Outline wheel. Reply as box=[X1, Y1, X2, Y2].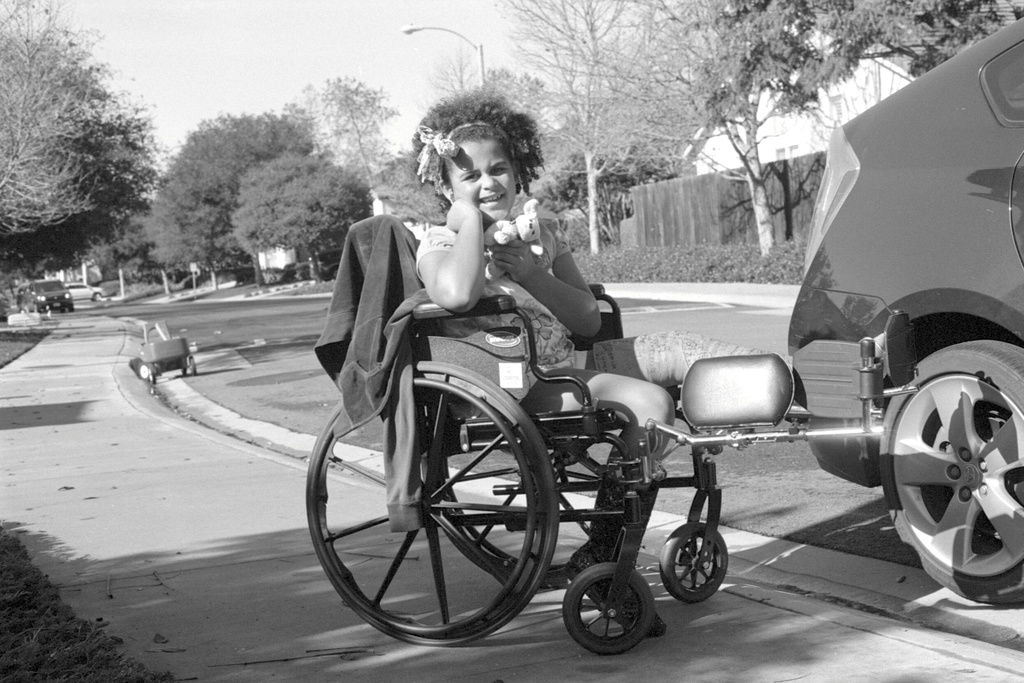
box=[146, 365, 155, 383].
